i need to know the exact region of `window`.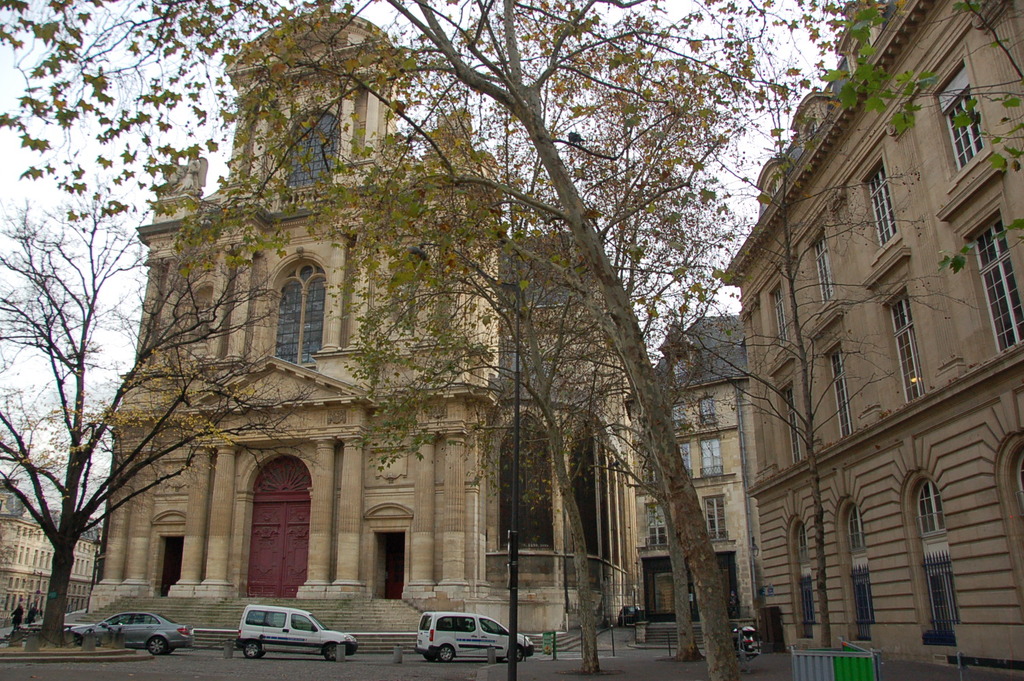
Region: [956, 199, 1023, 366].
